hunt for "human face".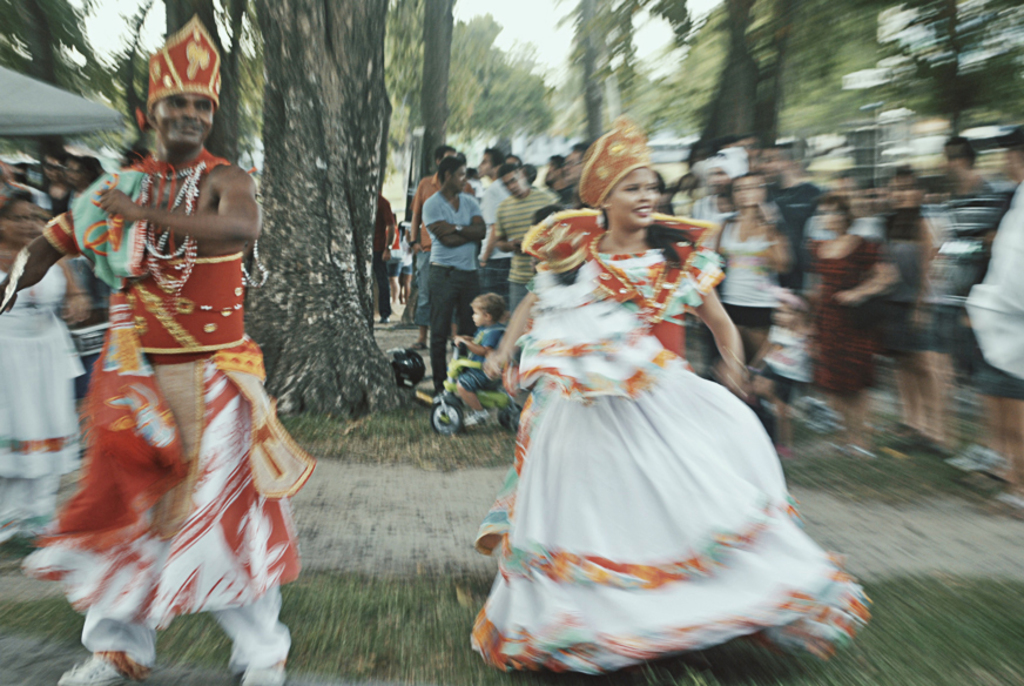
Hunted down at (x1=611, y1=172, x2=654, y2=230).
